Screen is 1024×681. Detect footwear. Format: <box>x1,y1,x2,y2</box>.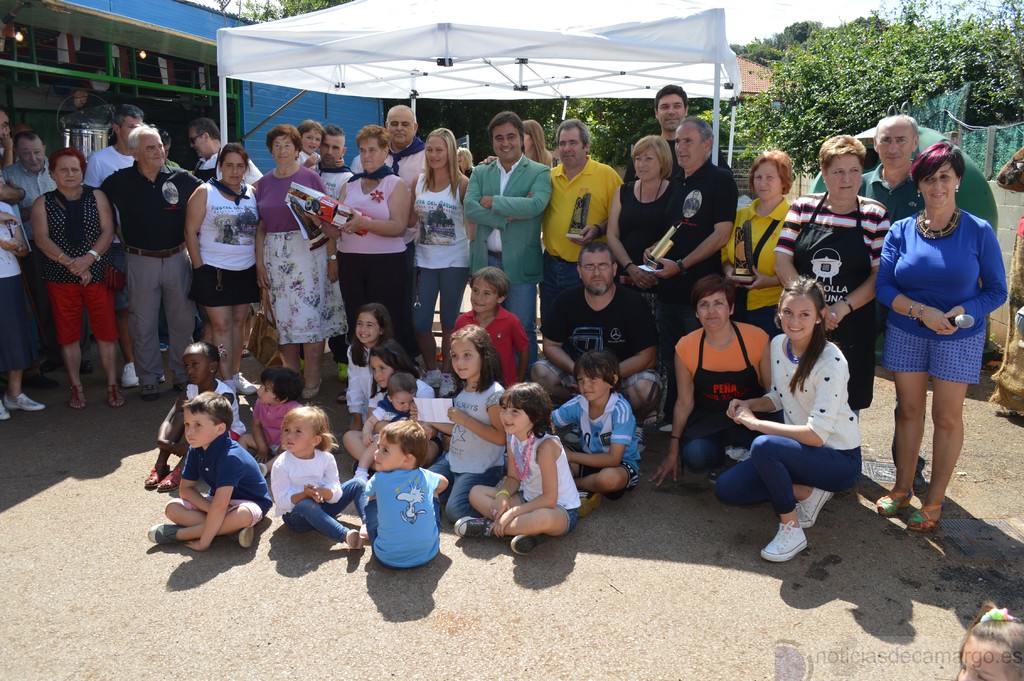
<box>763,523,809,561</box>.
